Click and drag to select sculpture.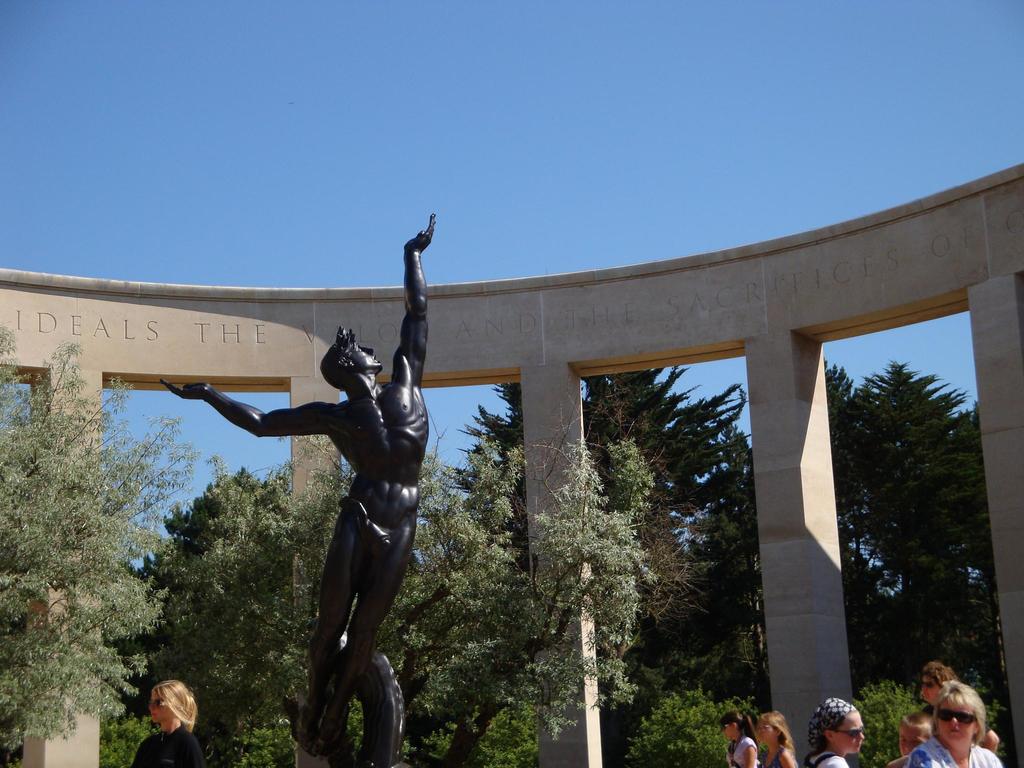
Selection: {"left": 152, "top": 206, "right": 437, "bottom": 767}.
